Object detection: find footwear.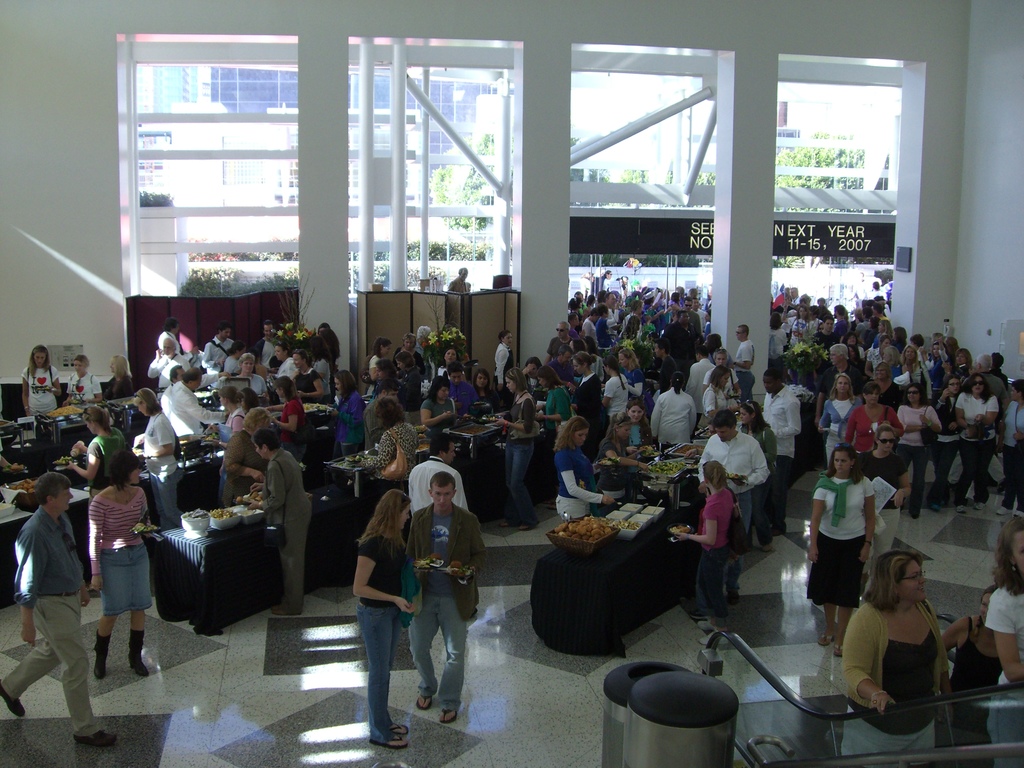
pyautogui.locateOnScreen(74, 729, 118, 744).
